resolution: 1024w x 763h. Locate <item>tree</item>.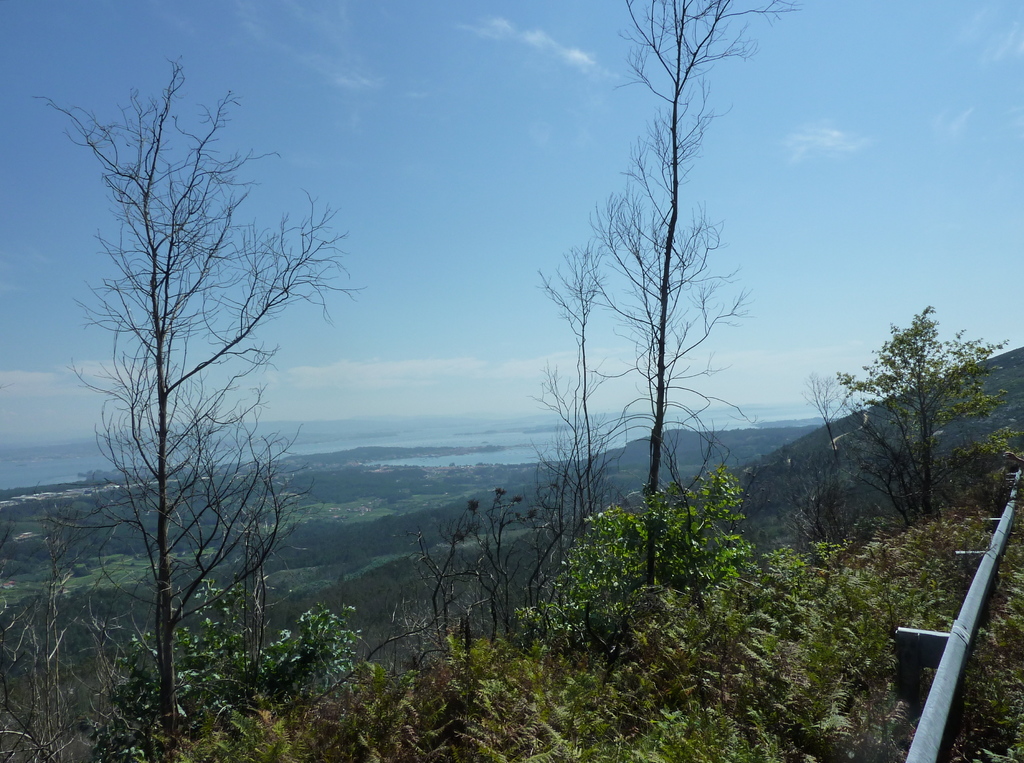
[left=525, top=0, right=768, bottom=652].
